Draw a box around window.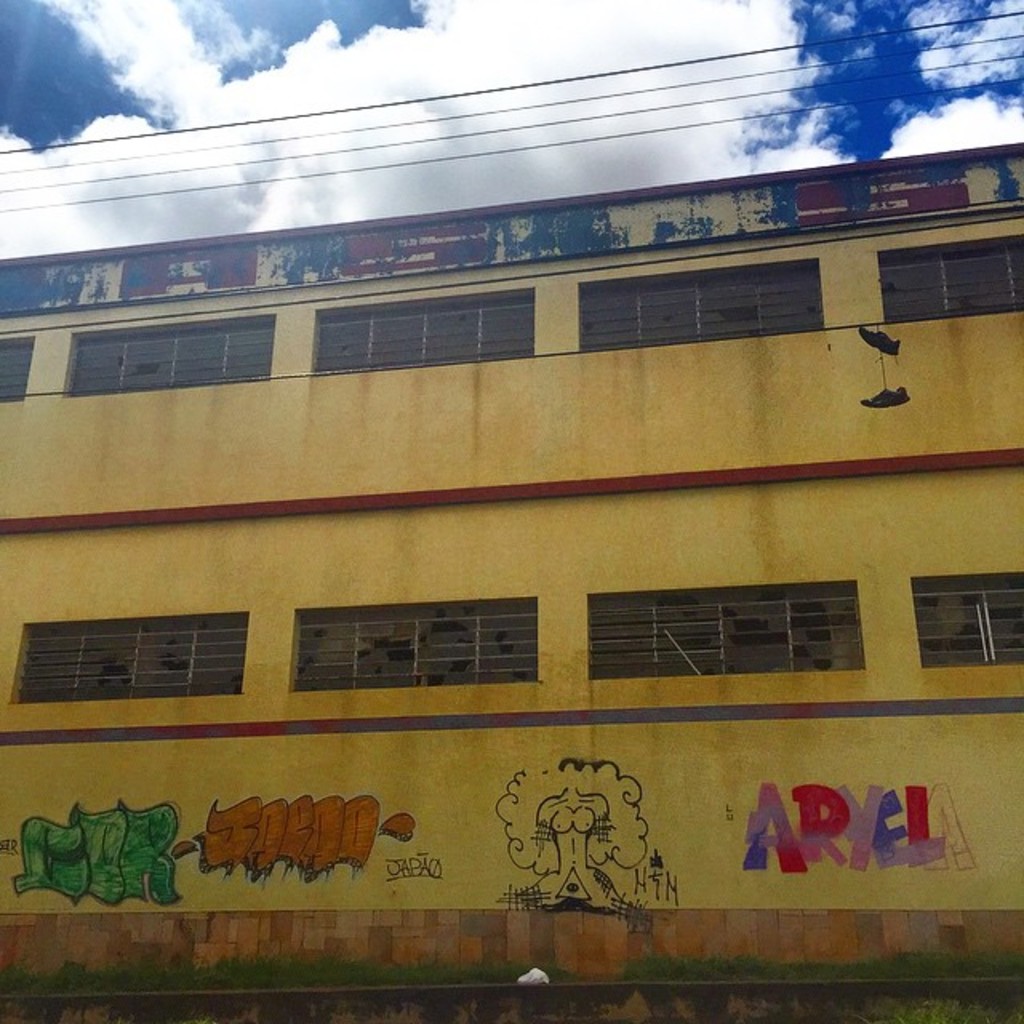
box(22, 600, 272, 718).
